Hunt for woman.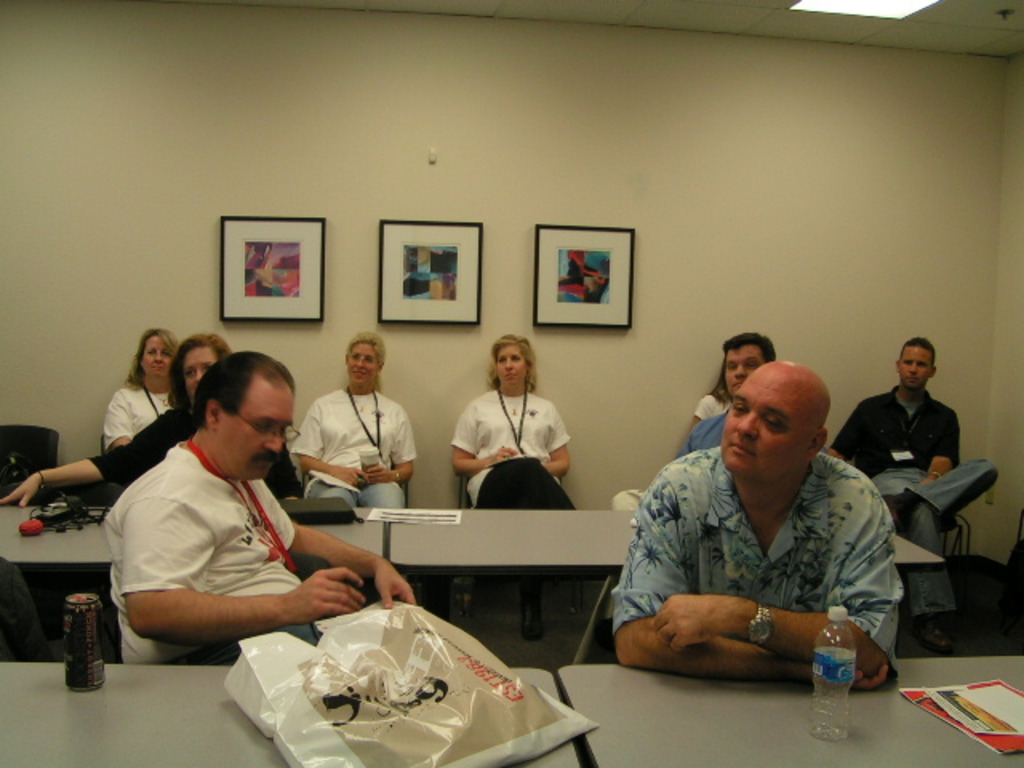
Hunted down at rect(291, 331, 416, 510).
